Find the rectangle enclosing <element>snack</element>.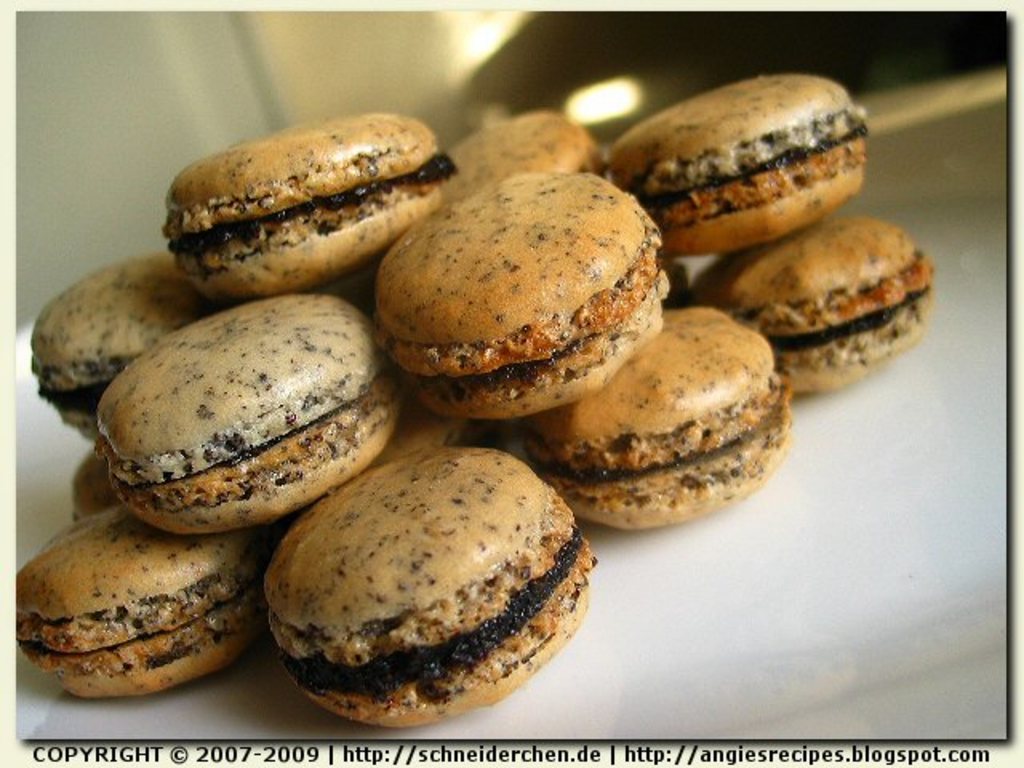
box(250, 450, 594, 738).
